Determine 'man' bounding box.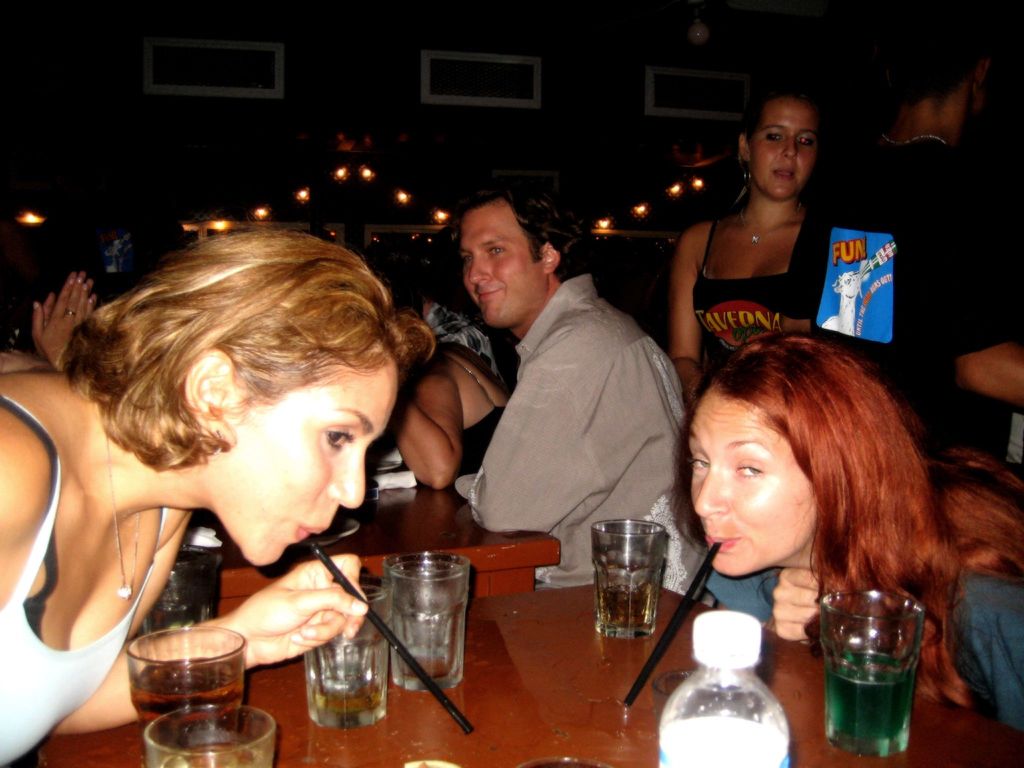
Determined: box=[416, 204, 708, 584].
